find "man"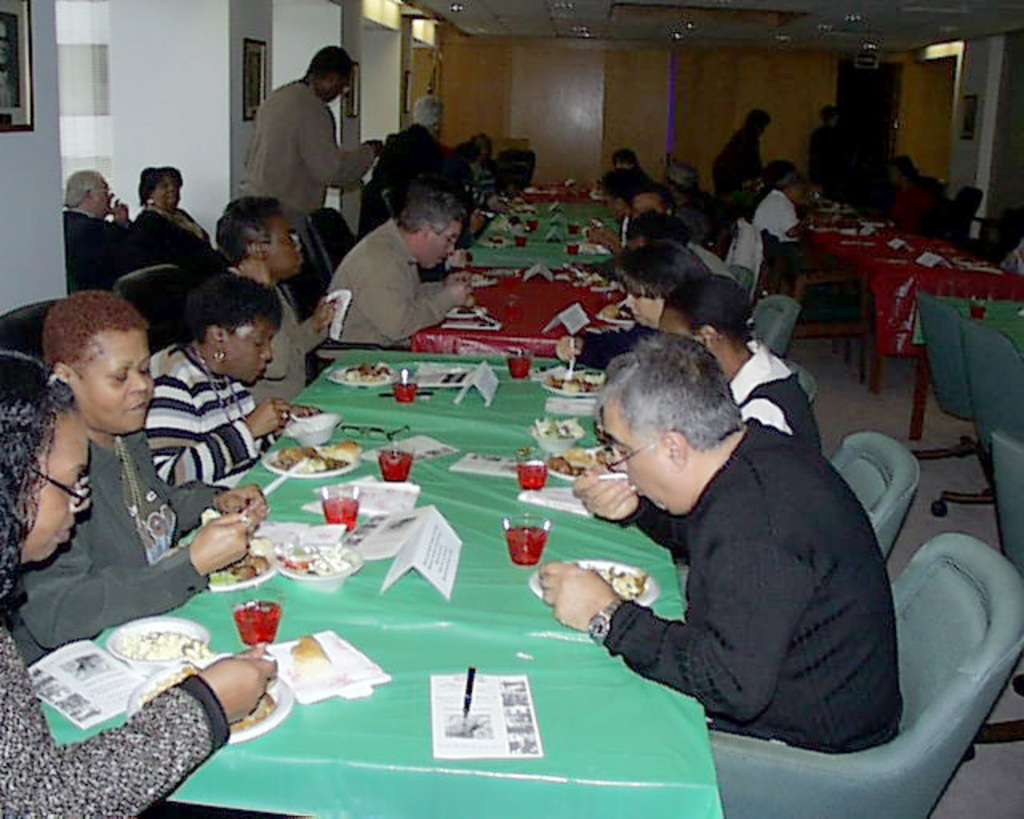
left=741, top=160, right=822, bottom=258
